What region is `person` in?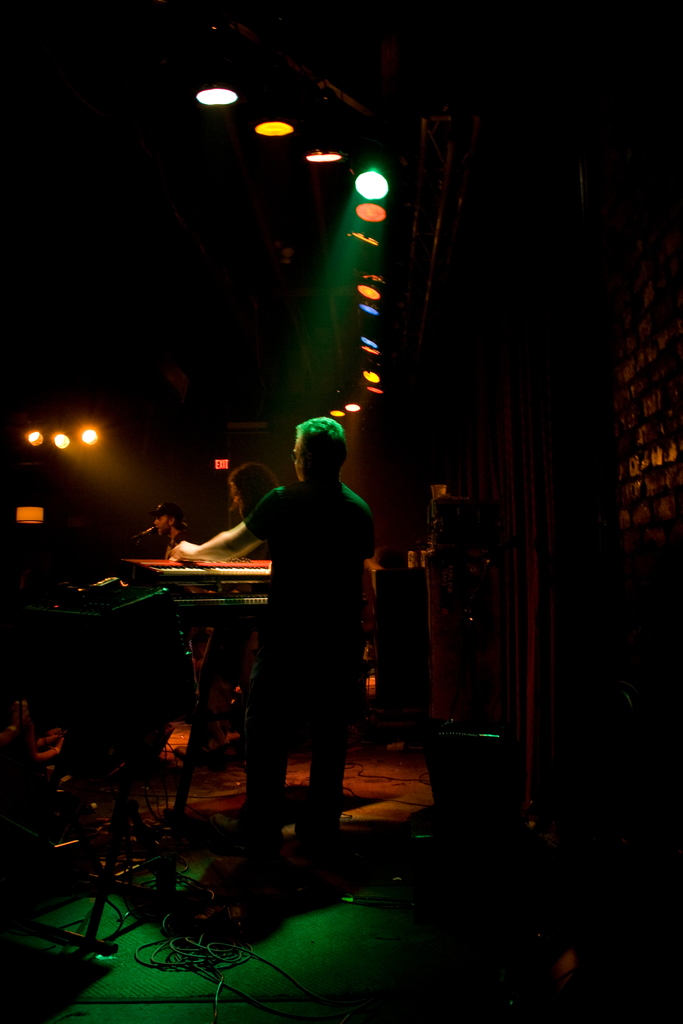
l=228, t=458, r=284, b=516.
